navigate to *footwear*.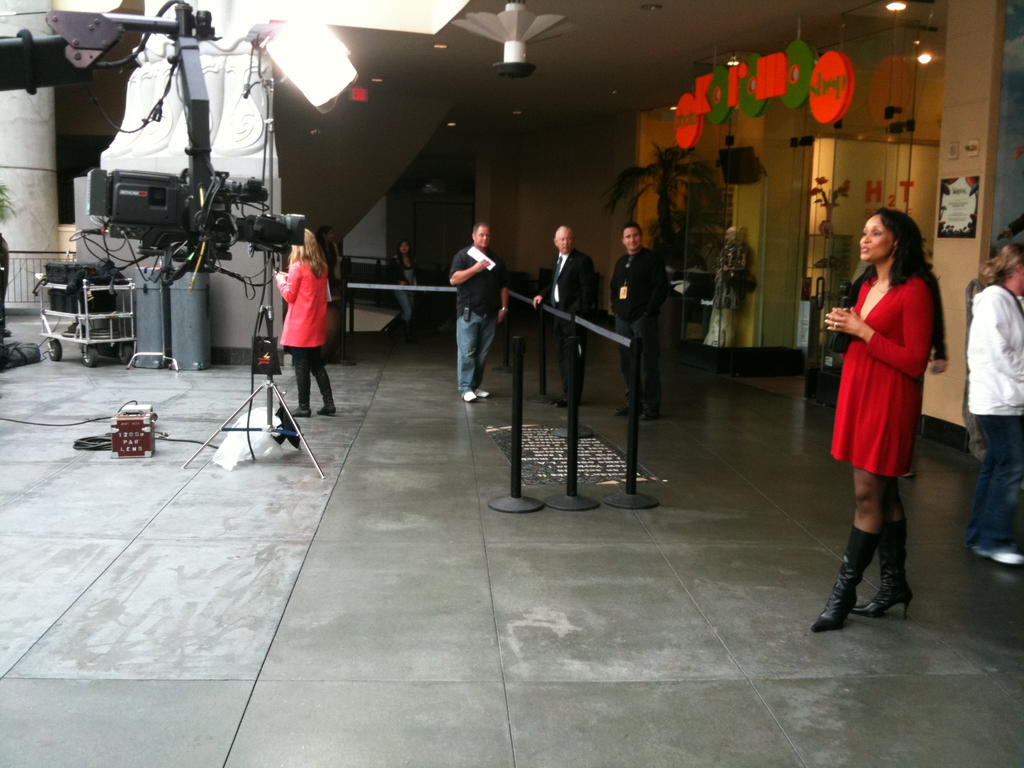
Navigation target: bbox=(473, 385, 490, 399).
